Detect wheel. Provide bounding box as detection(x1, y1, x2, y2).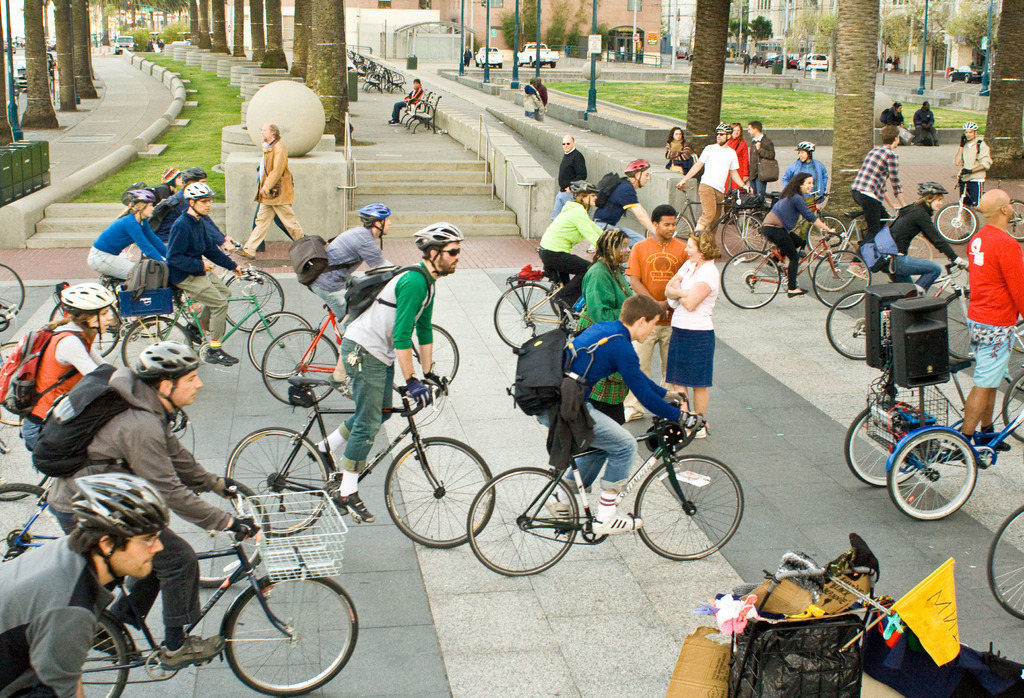
detection(481, 63, 484, 69).
